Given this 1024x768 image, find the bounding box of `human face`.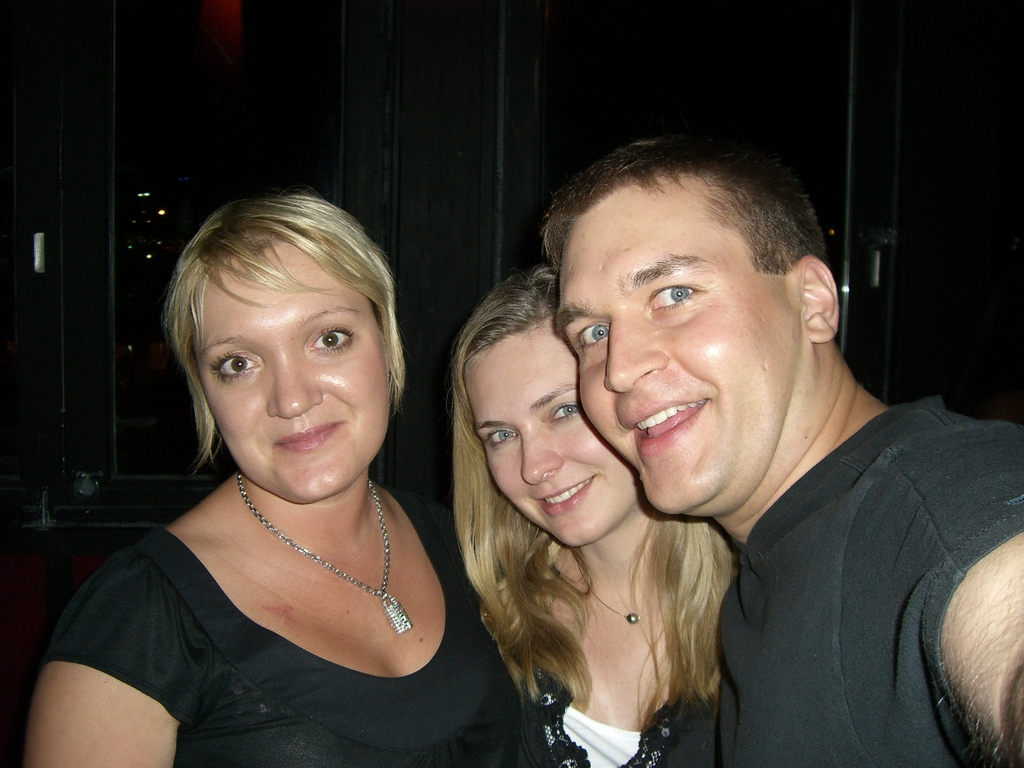
<box>192,244,390,503</box>.
